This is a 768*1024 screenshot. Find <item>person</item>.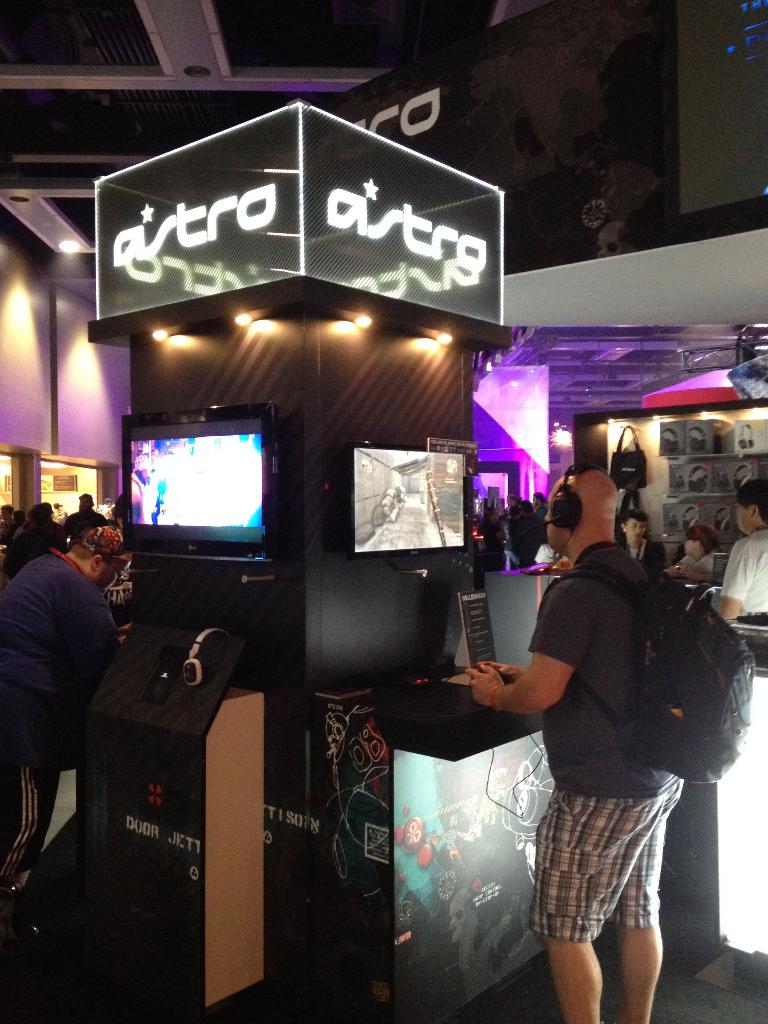
Bounding box: box(616, 509, 660, 573).
